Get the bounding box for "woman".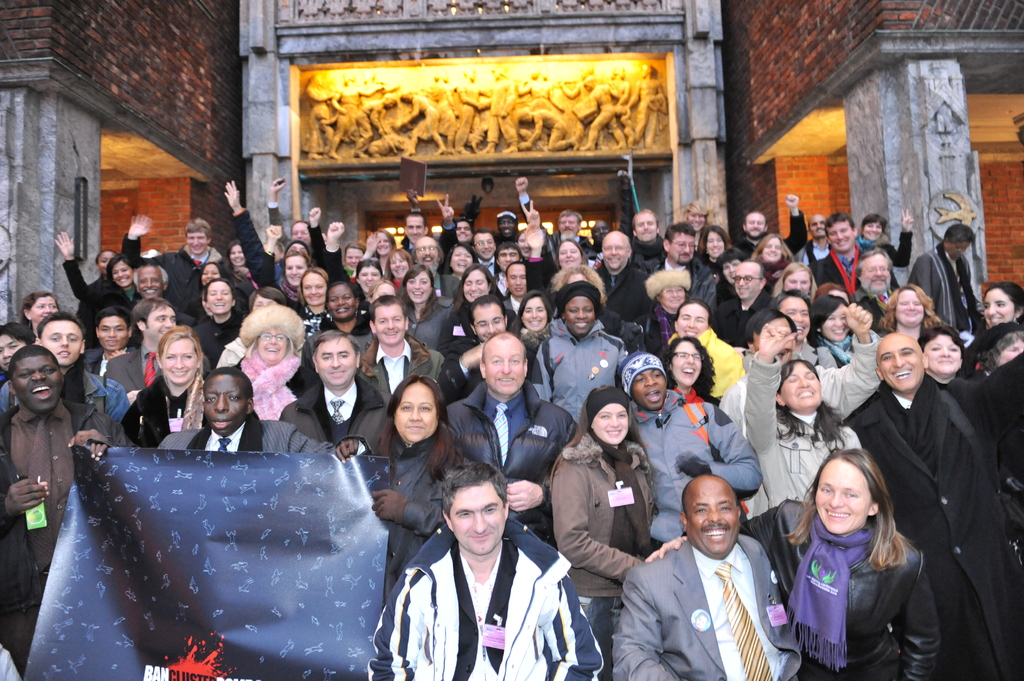
select_region(228, 305, 323, 417).
